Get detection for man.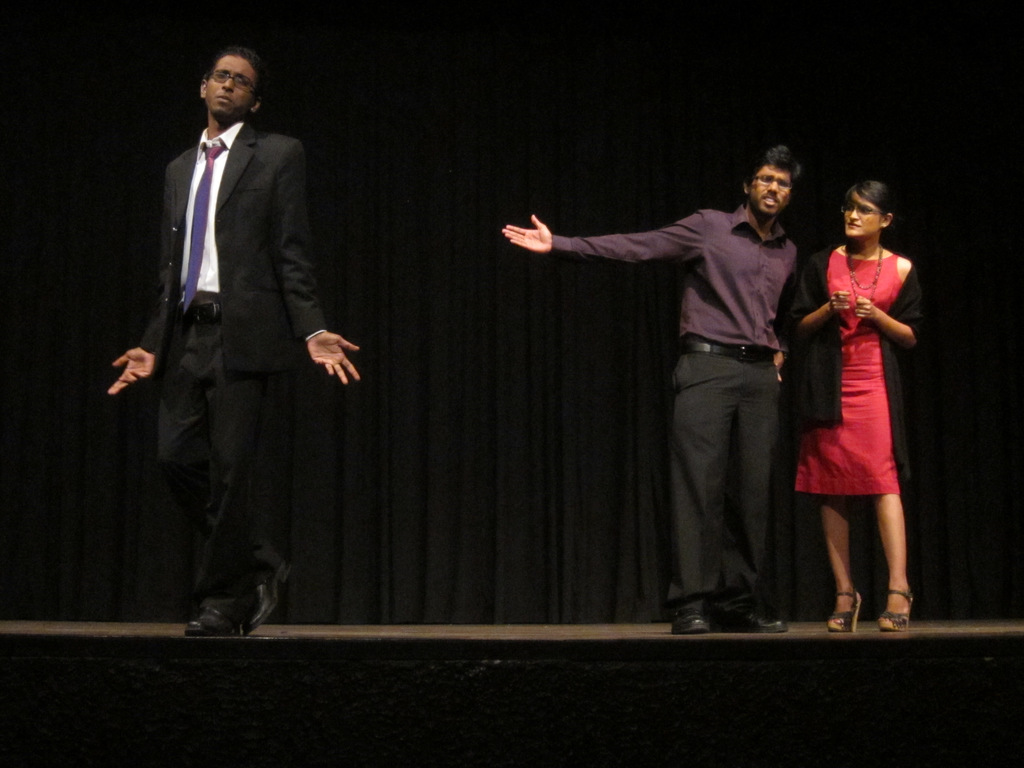
Detection: rect(104, 39, 365, 633).
